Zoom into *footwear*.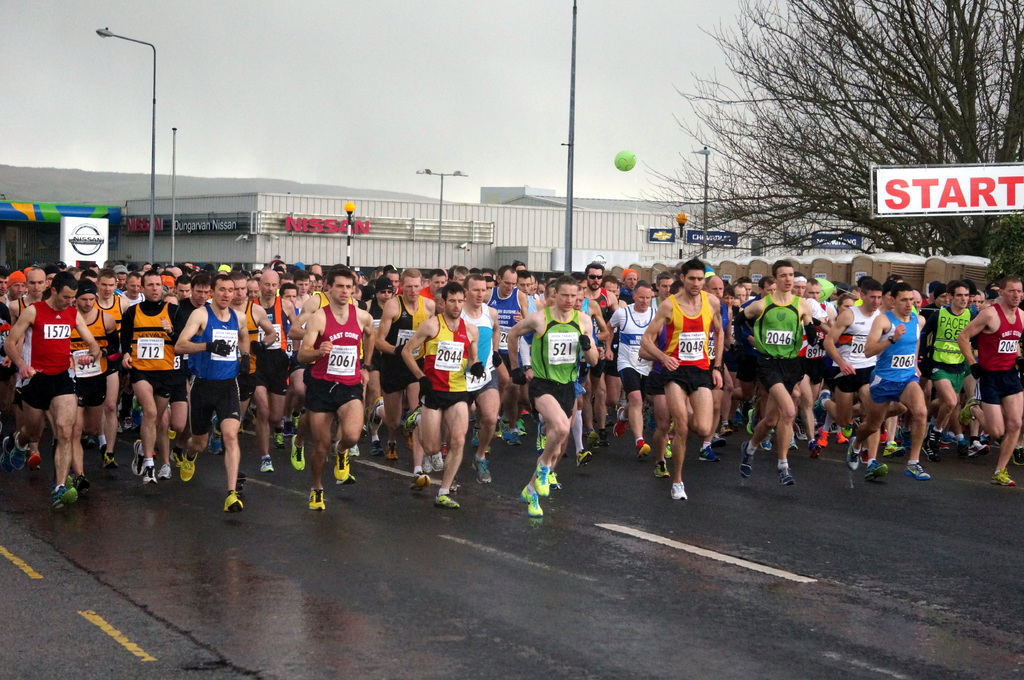
Zoom target: [left=292, top=434, right=305, bottom=468].
